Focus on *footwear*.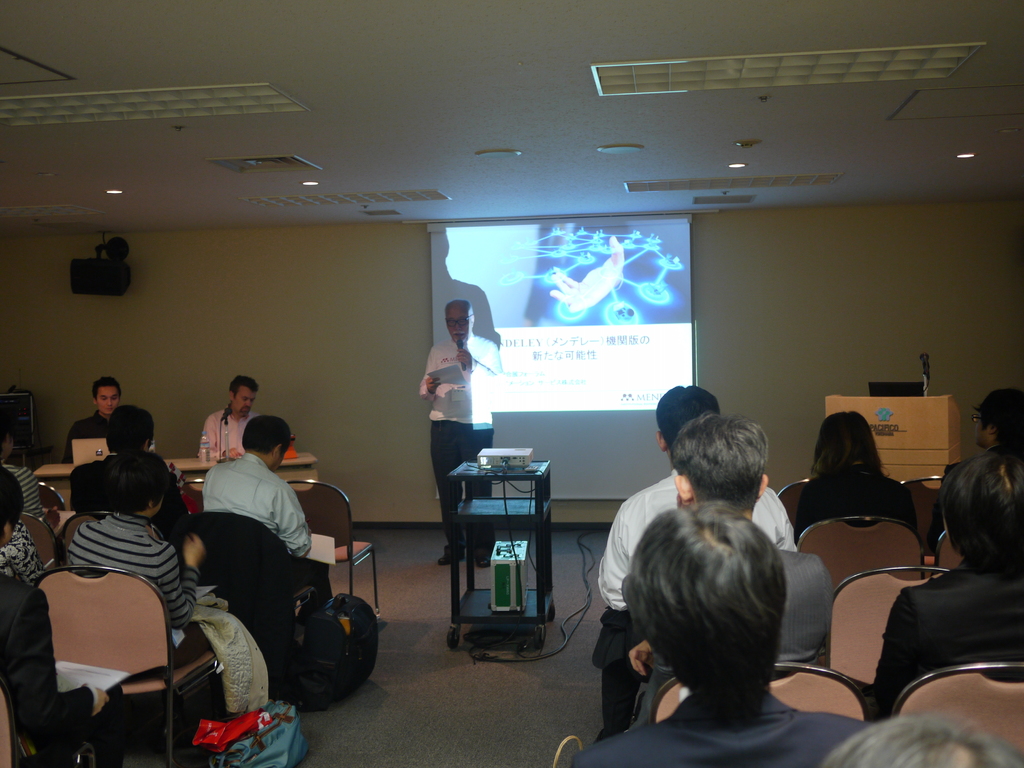
Focused at locate(552, 739, 580, 767).
